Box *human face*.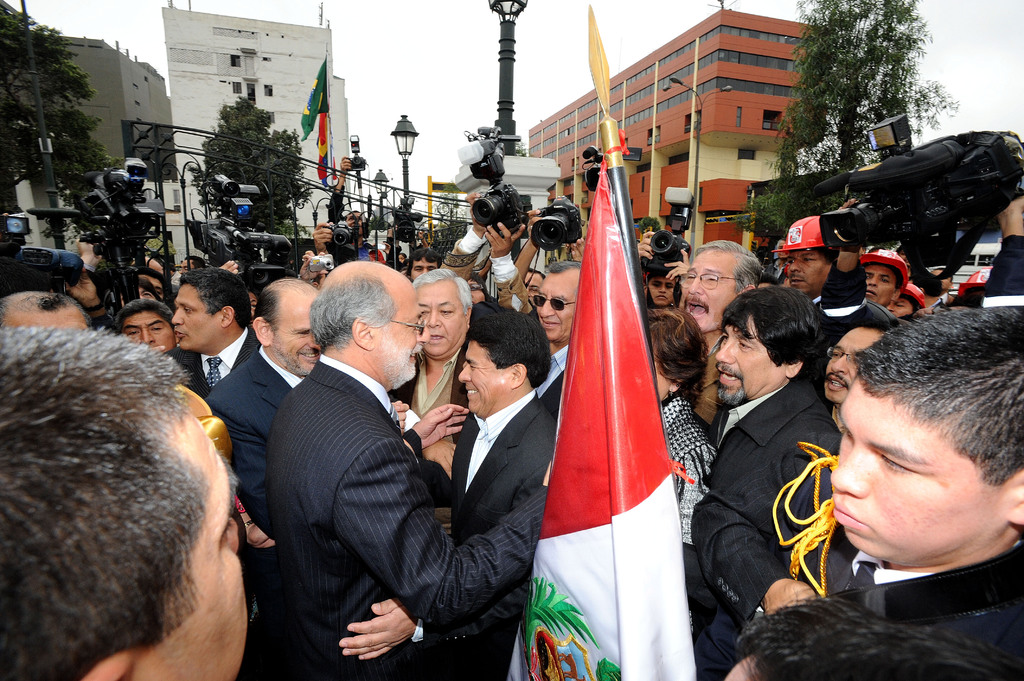
535:272:579:344.
